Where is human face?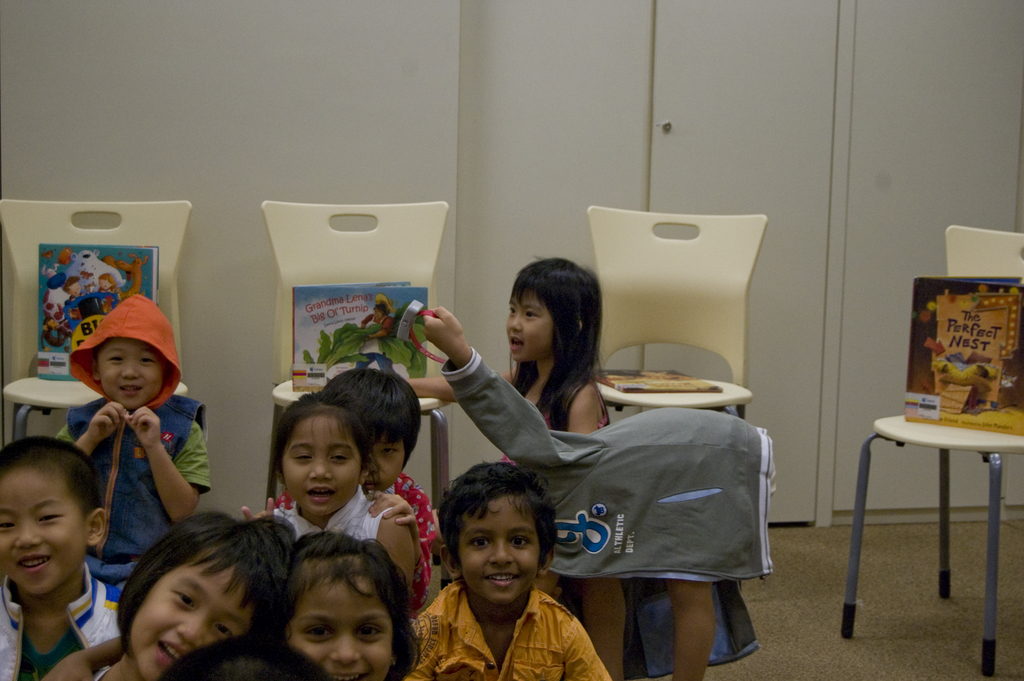
<box>364,427,404,496</box>.
